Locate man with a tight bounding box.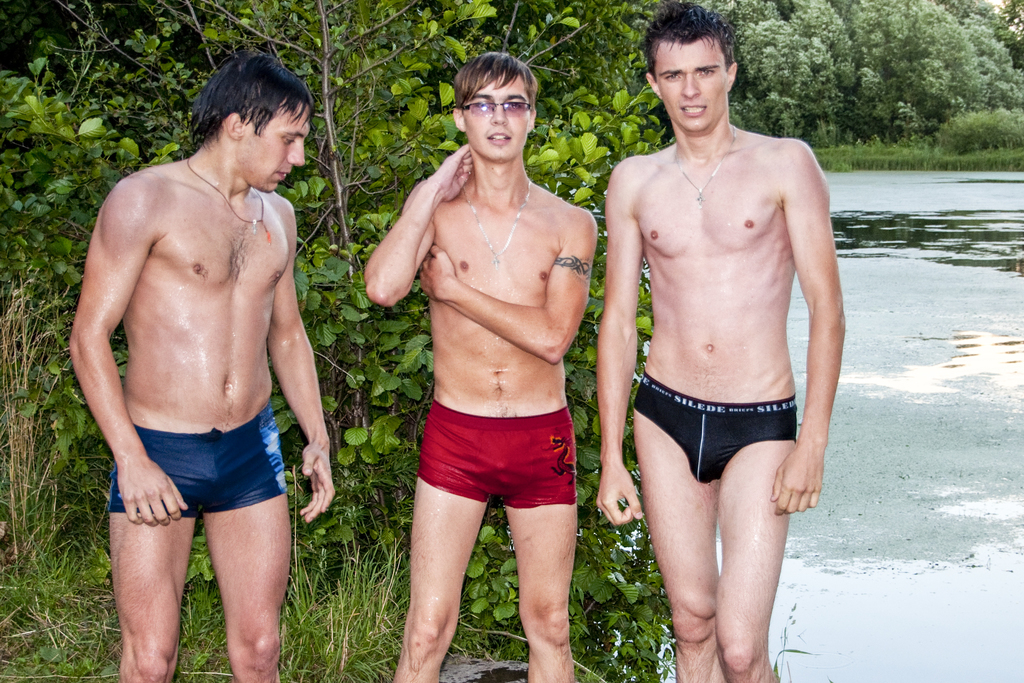
locate(79, 55, 337, 673).
